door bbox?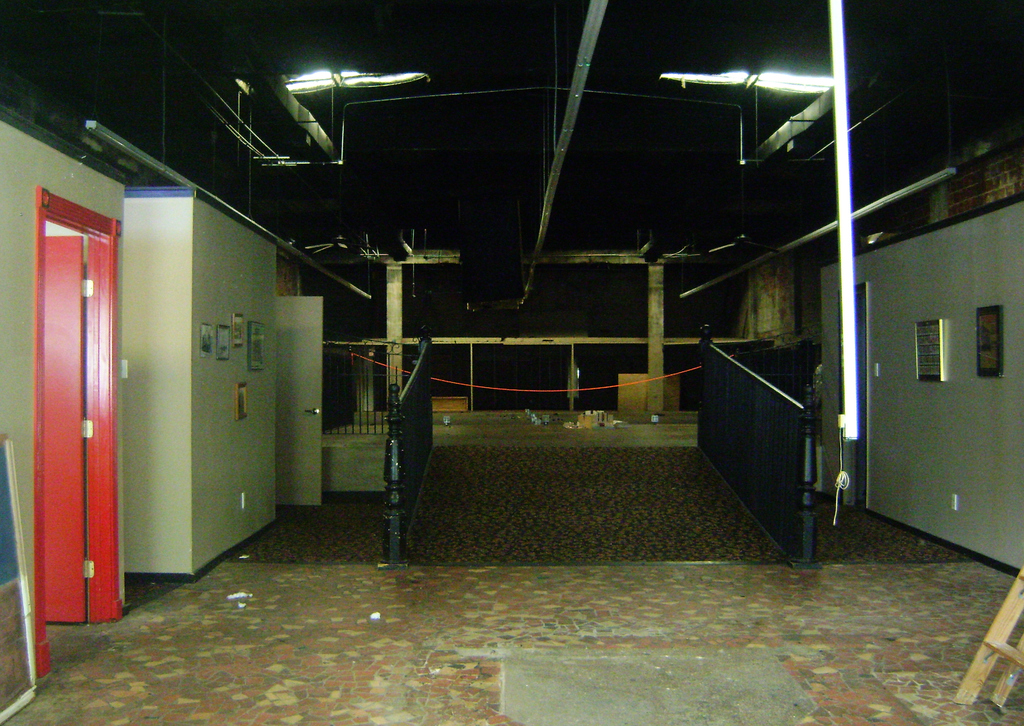
bbox=[23, 159, 116, 649]
